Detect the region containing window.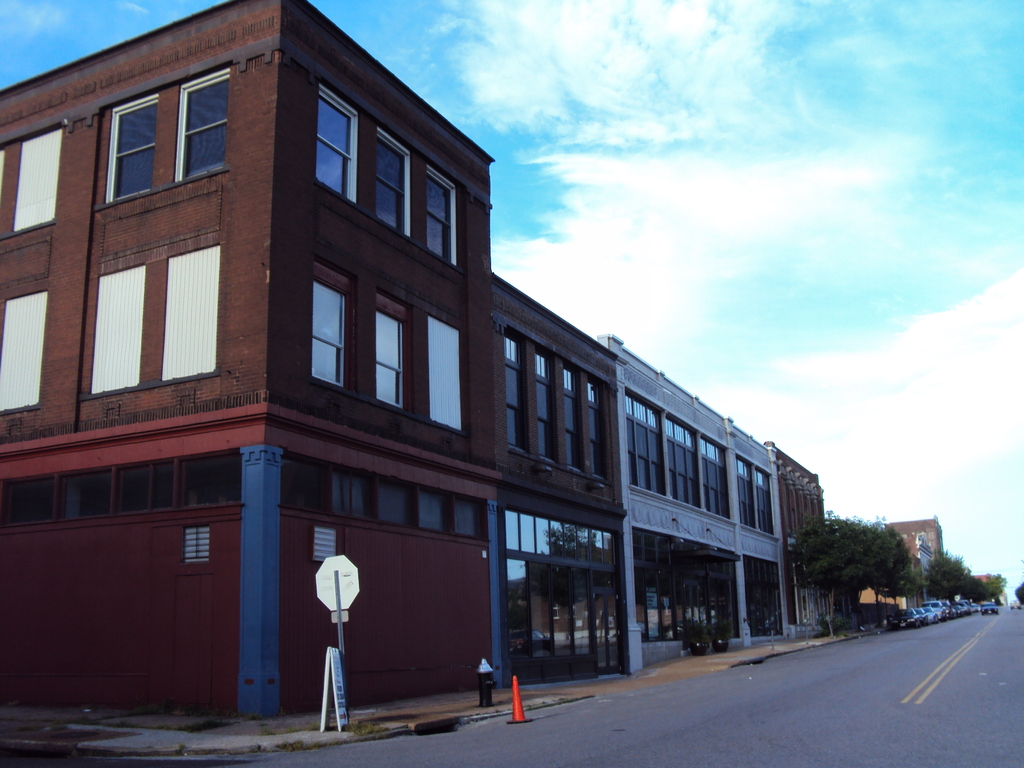
box=[428, 306, 461, 429].
